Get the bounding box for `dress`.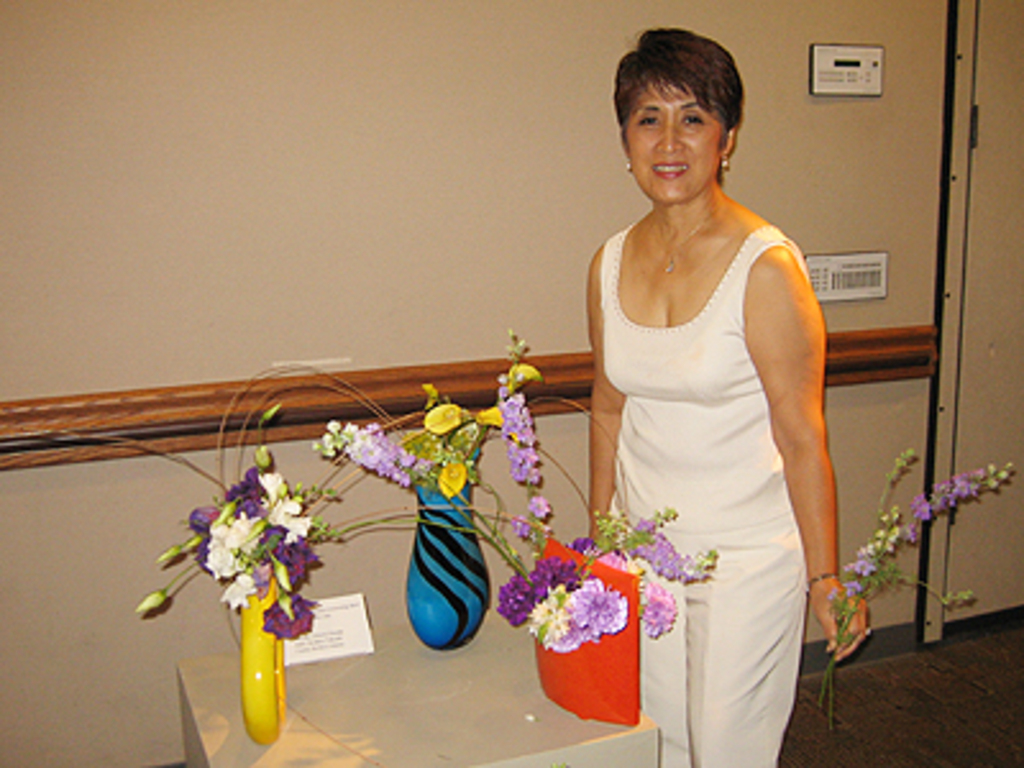
left=599, top=228, right=804, bottom=765.
